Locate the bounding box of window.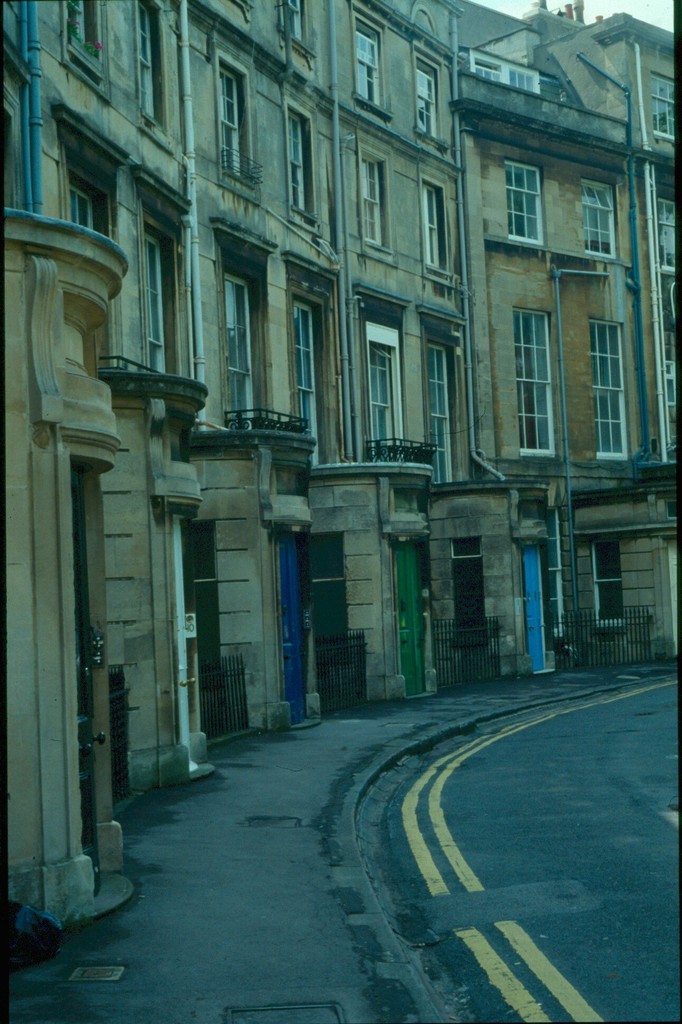
Bounding box: left=223, top=266, right=261, bottom=430.
